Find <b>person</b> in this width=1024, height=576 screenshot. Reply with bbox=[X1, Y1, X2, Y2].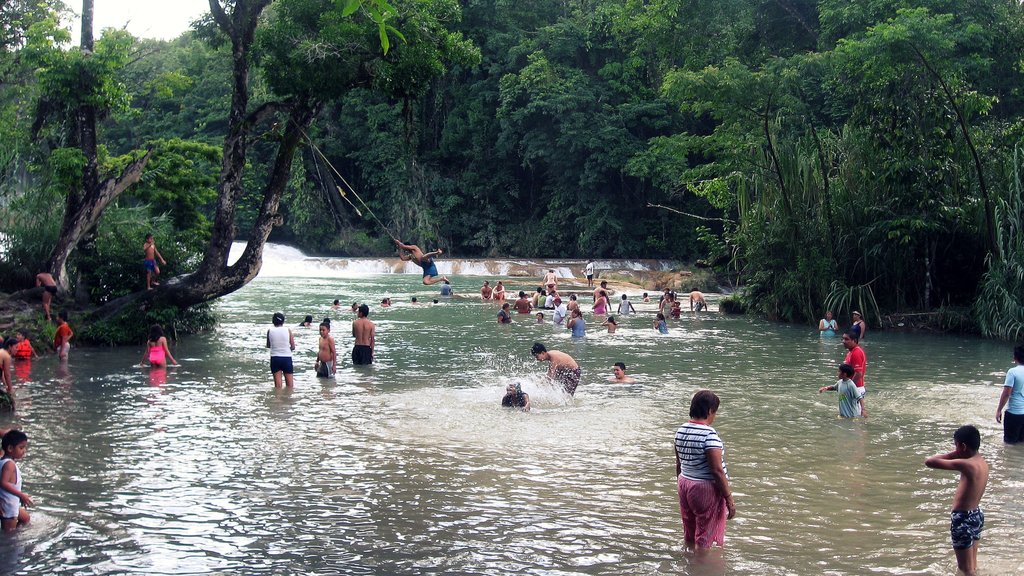
bbox=[141, 232, 165, 290].
